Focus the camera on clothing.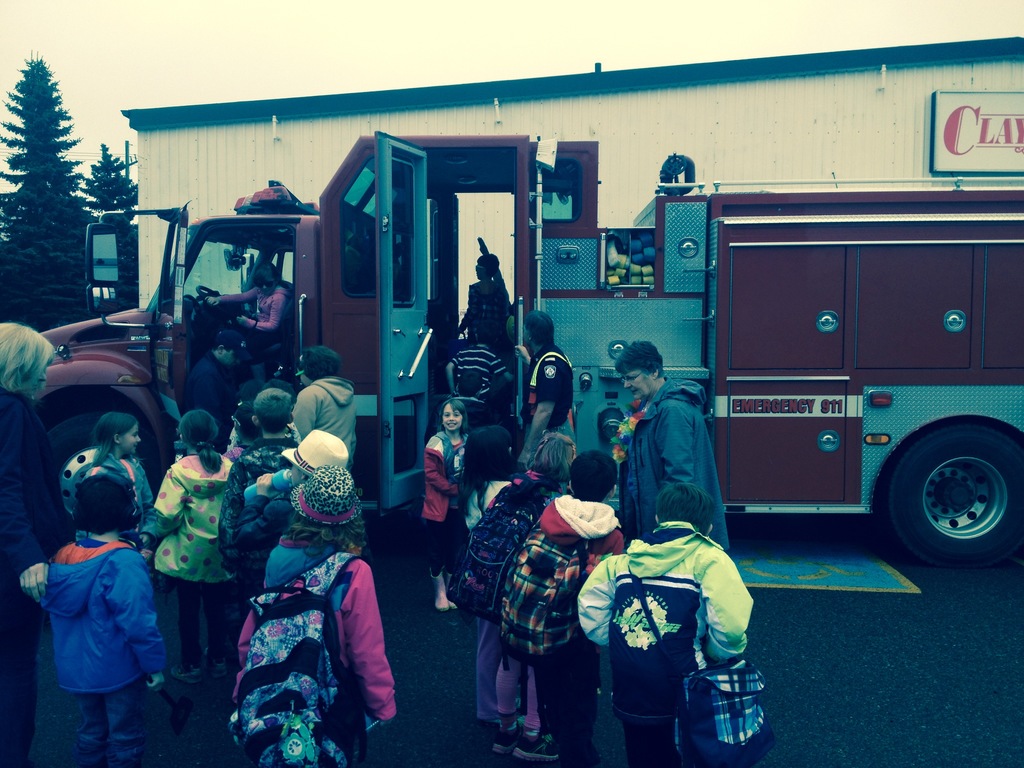
Focus region: 140,447,238,674.
